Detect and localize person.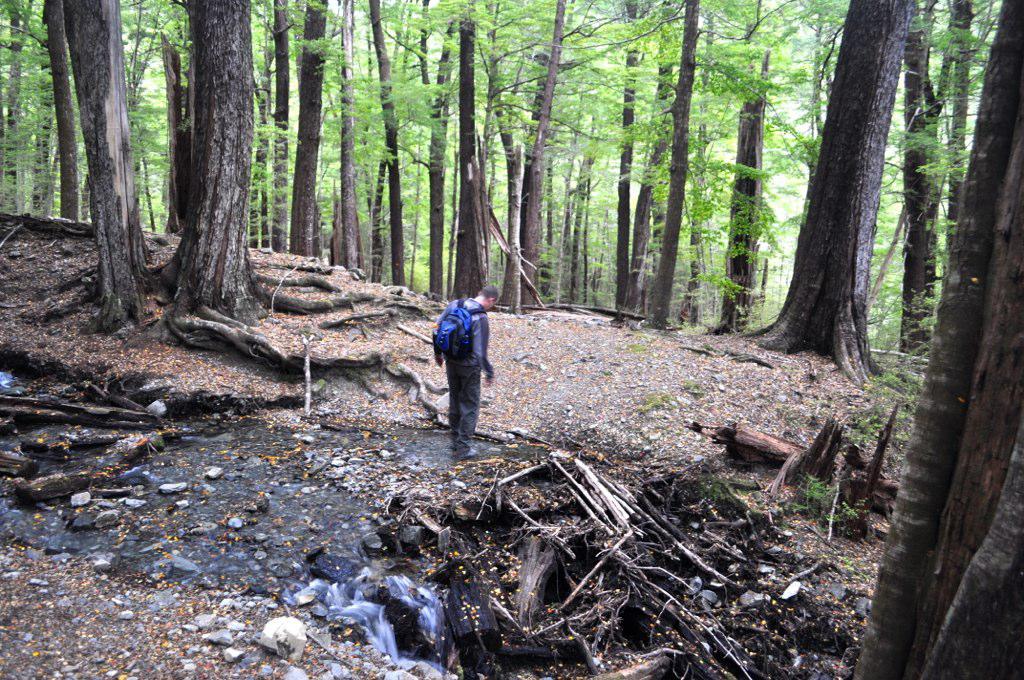
Localized at rect(433, 270, 505, 442).
